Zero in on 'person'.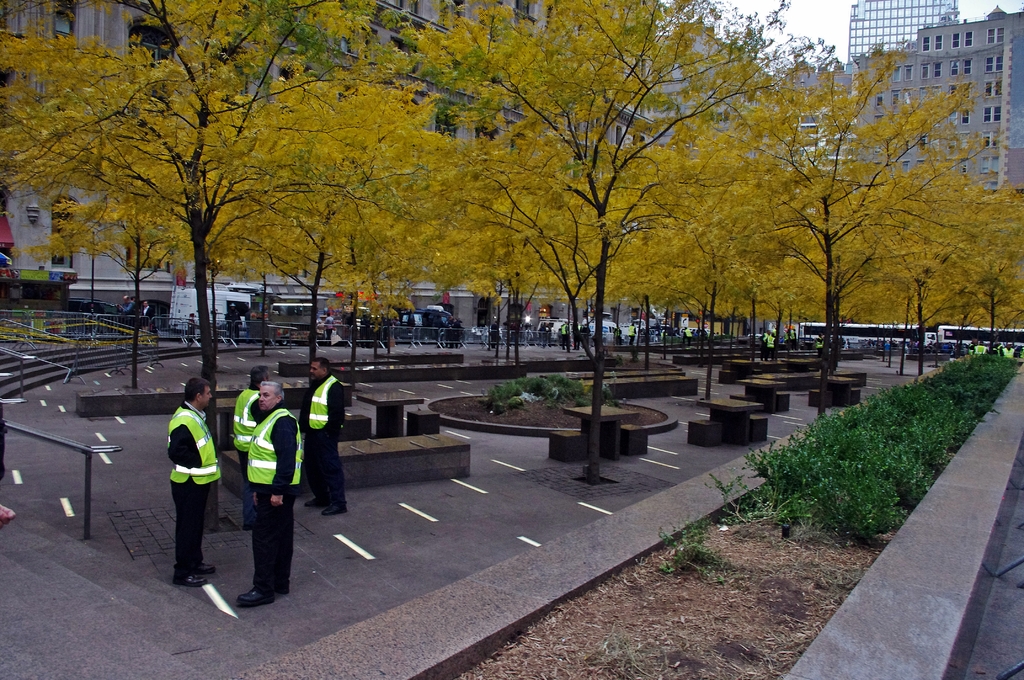
Zeroed in: {"x1": 785, "y1": 321, "x2": 801, "y2": 351}.
